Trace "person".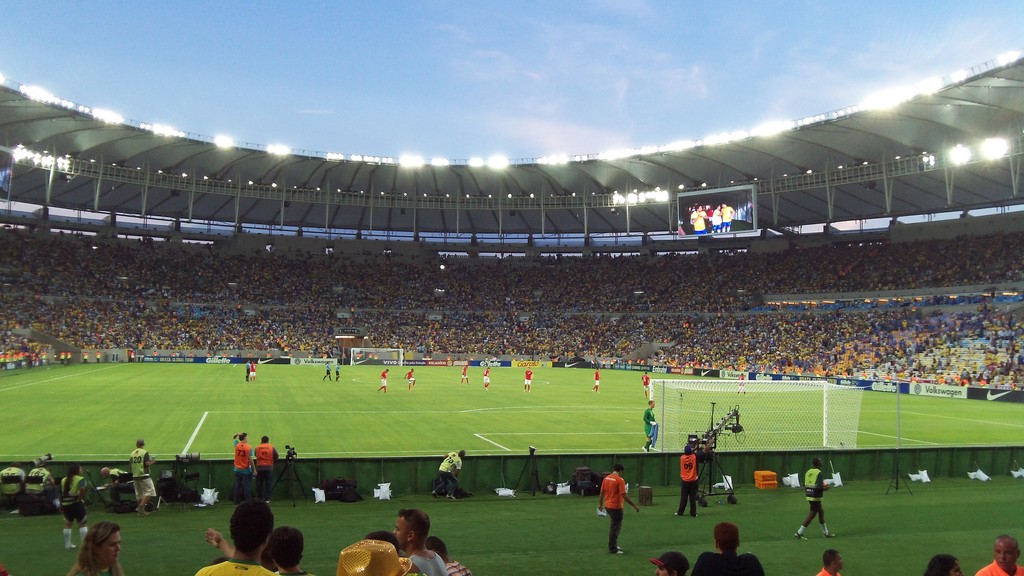
Traced to <bbox>639, 398, 660, 456</bbox>.
